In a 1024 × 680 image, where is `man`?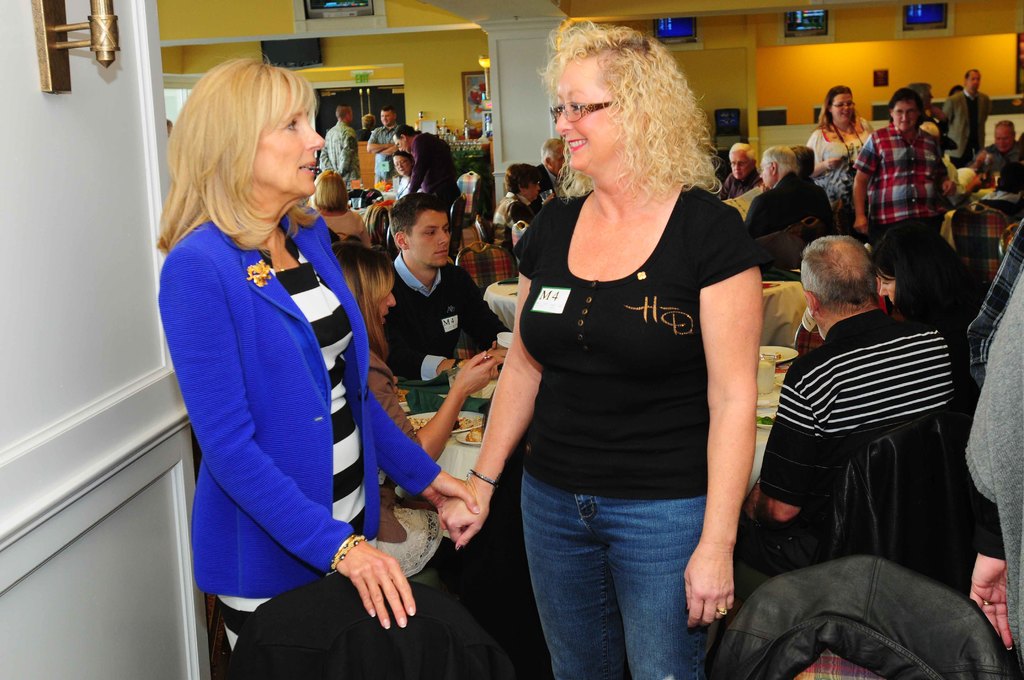
l=385, t=151, r=415, b=200.
